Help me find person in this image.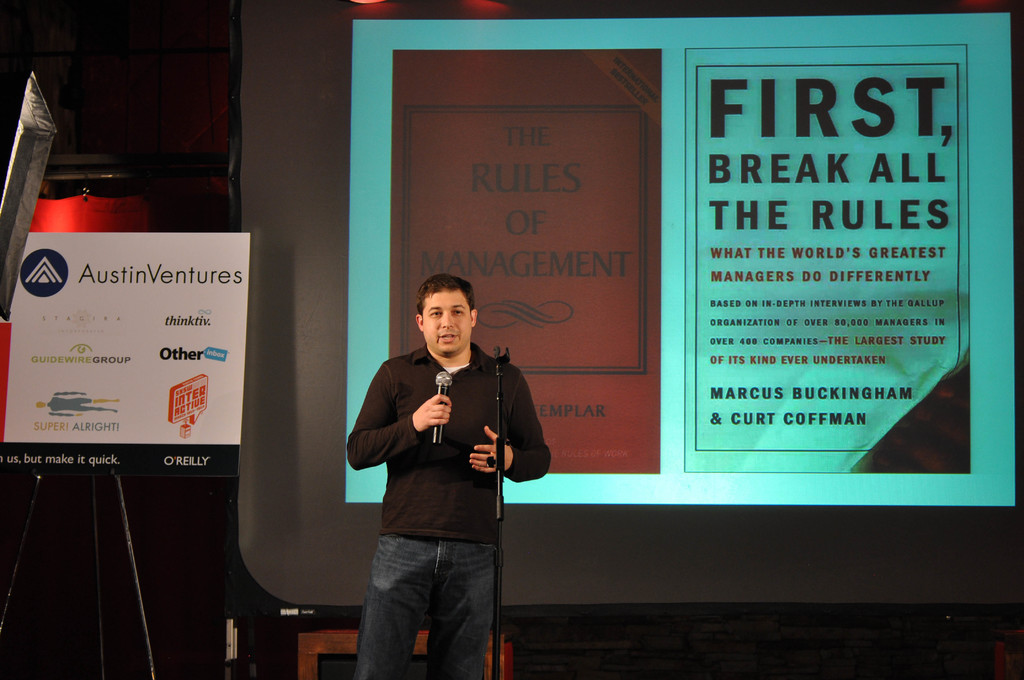
Found it: box(344, 276, 550, 679).
